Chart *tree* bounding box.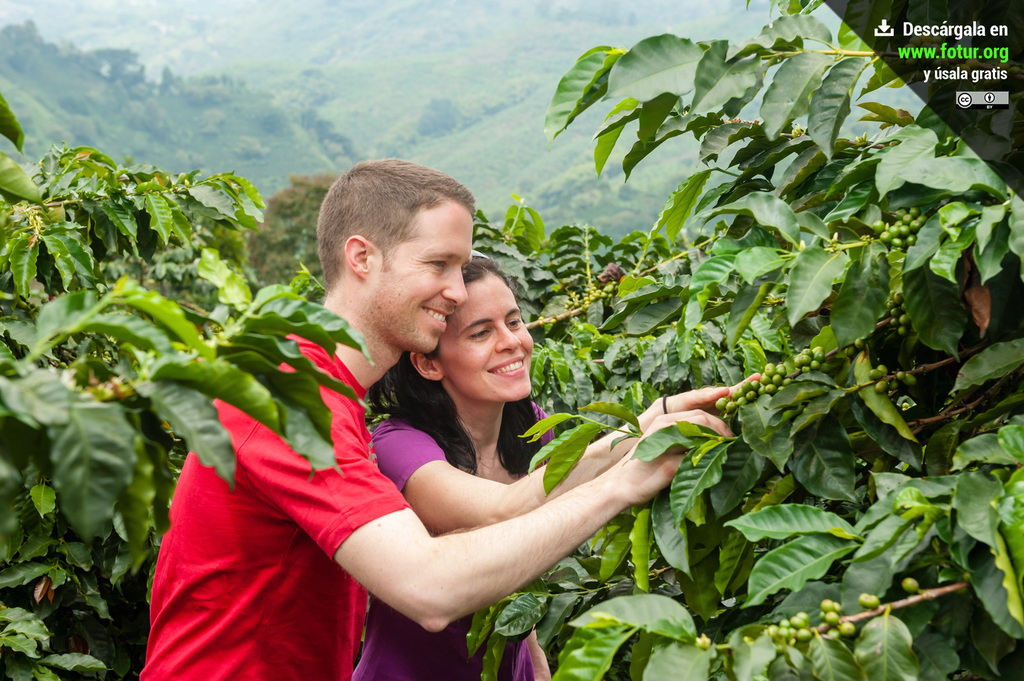
Charted: [x1=0, y1=0, x2=1023, y2=680].
